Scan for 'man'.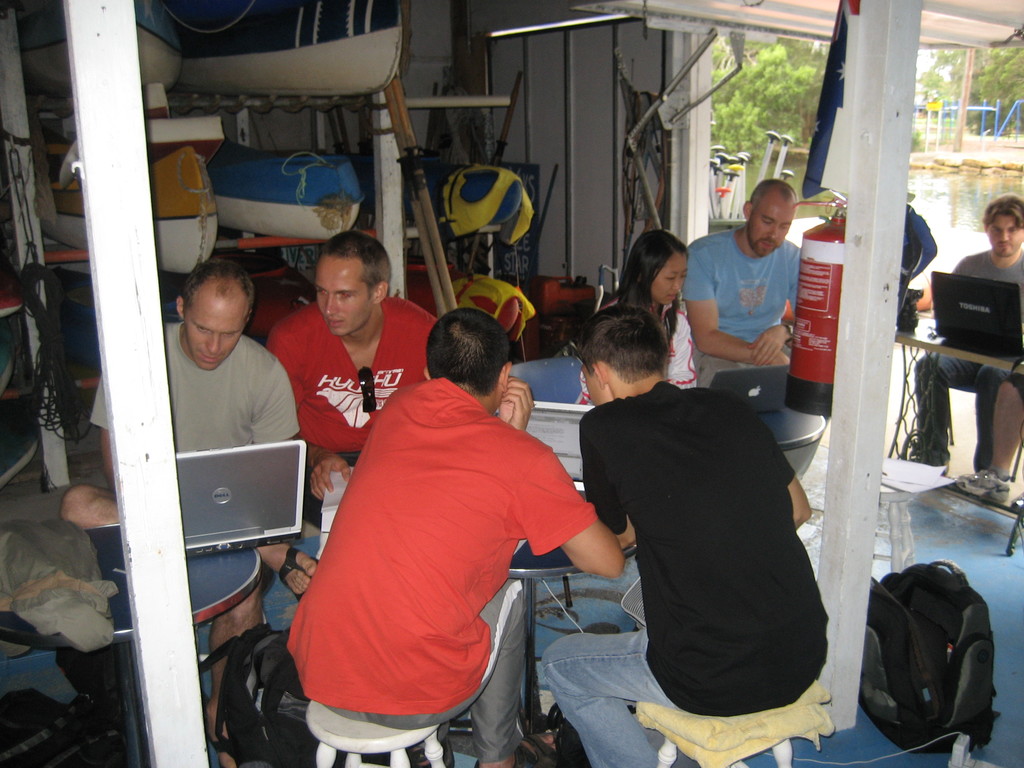
Scan result: left=62, top=254, right=318, bottom=767.
